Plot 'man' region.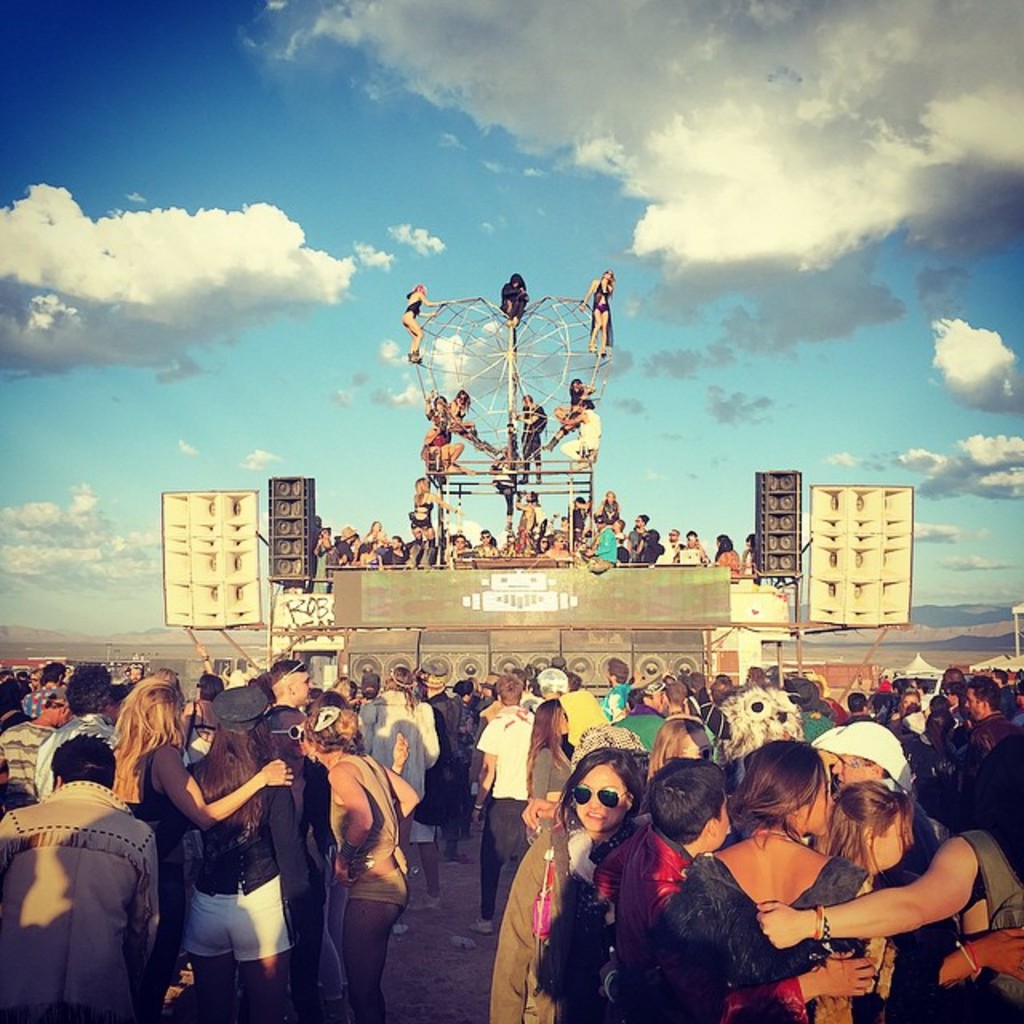
Plotted at [336, 525, 360, 565].
